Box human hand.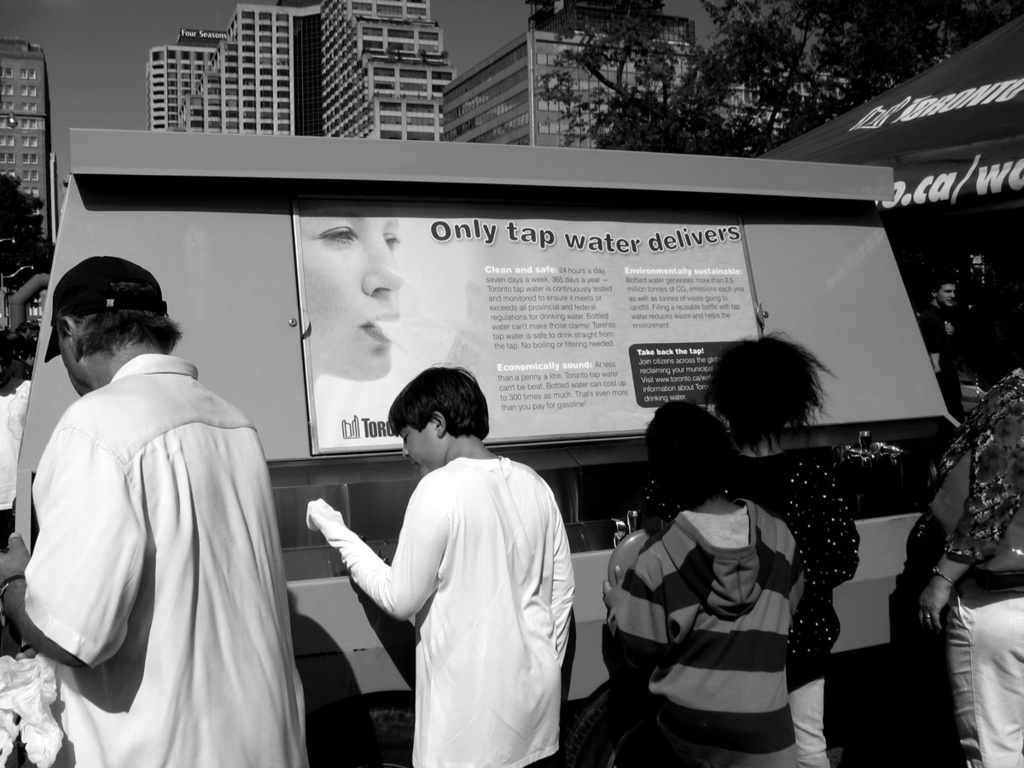
Rect(602, 564, 625, 614).
